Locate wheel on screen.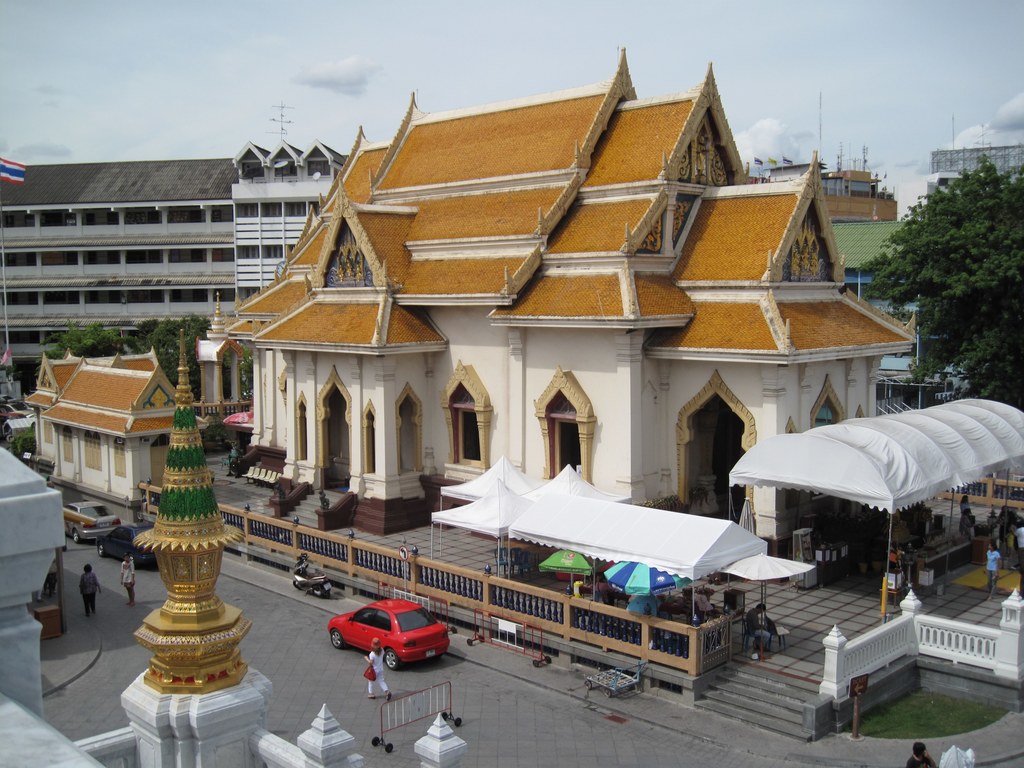
On screen at <bbox>320, 586, 328, 596</bbox>.
